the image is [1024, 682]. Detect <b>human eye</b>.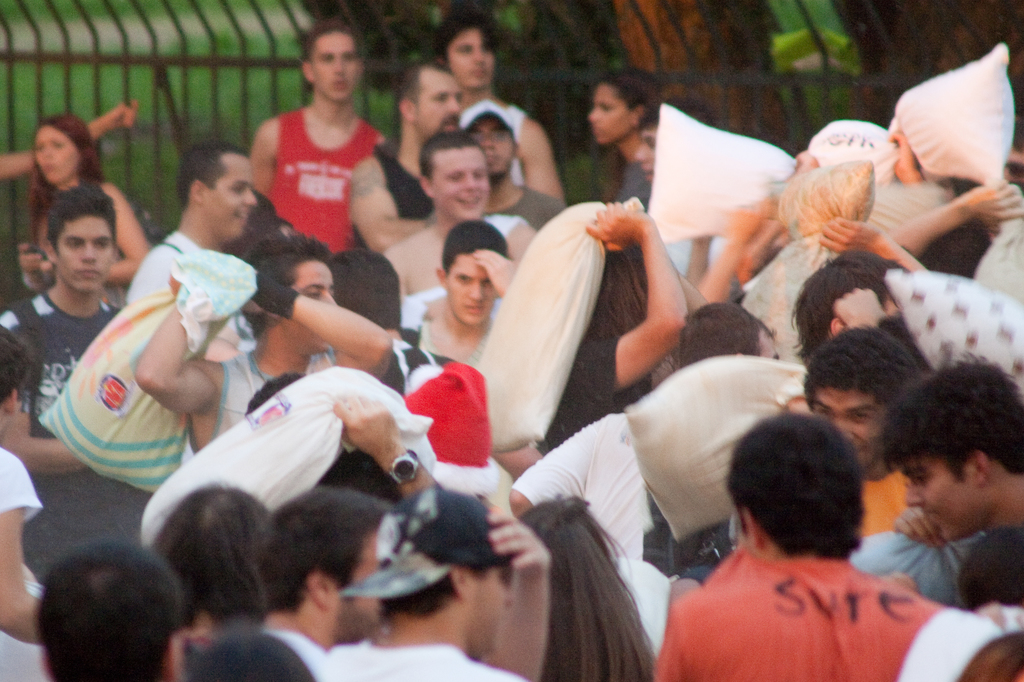
Detection: bbox(70, 240, 81, 249).
